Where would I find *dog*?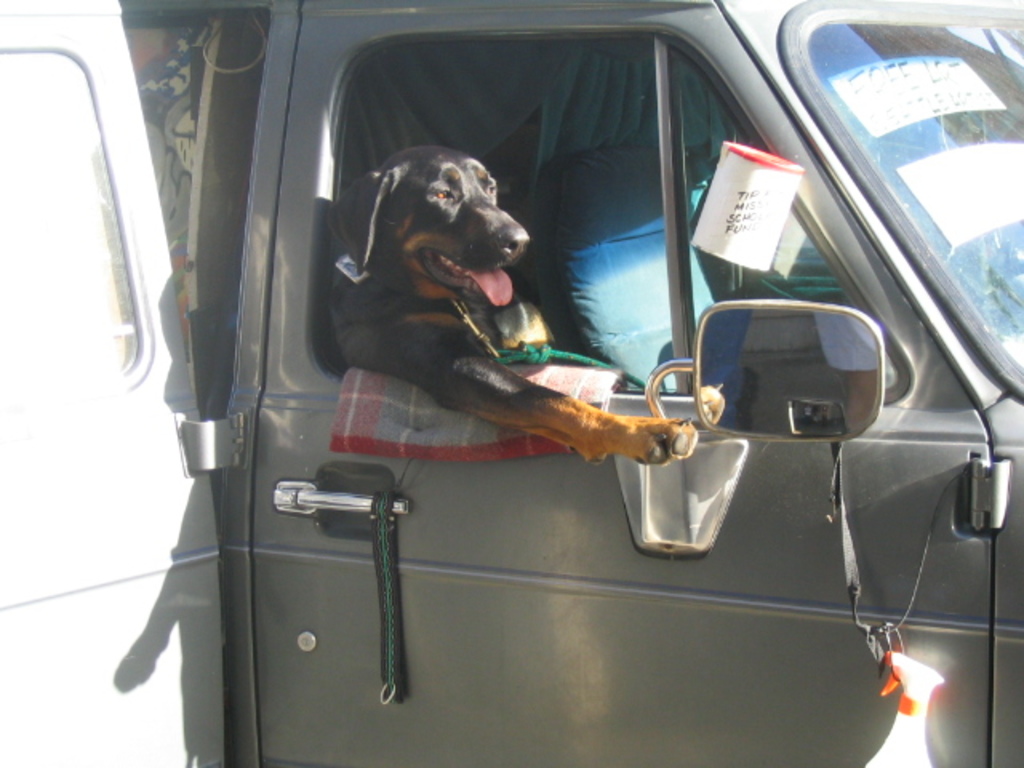
At {"x1": 317, "y1": 146, "x2": 701, "y2": 469}.
